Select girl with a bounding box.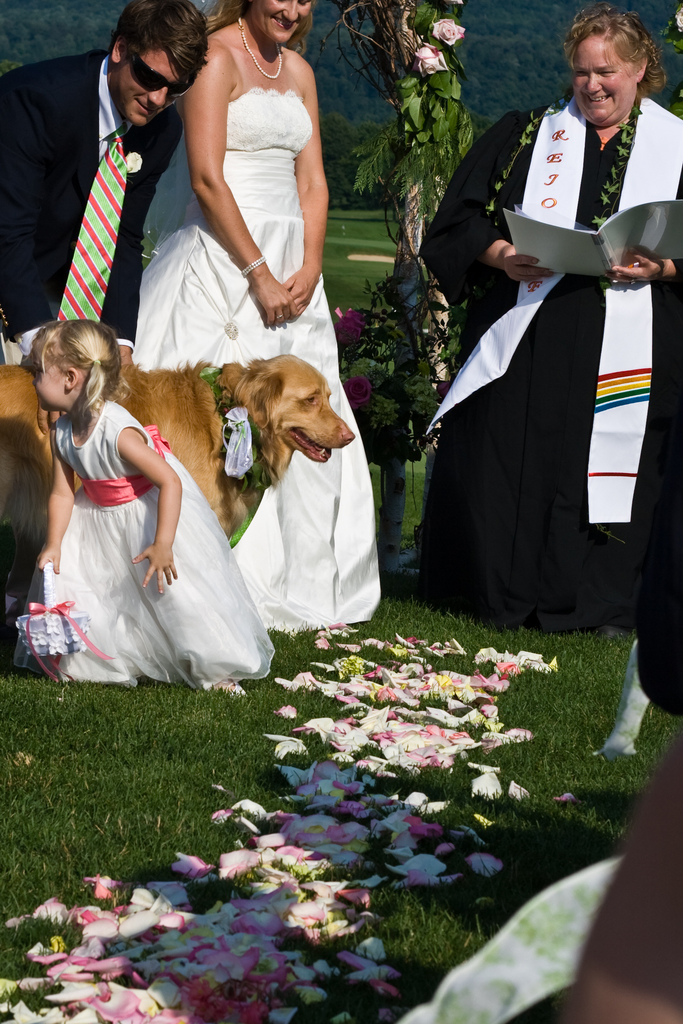
{"left": 10, "top": 323, "right": 274, "bottom": 681}.
